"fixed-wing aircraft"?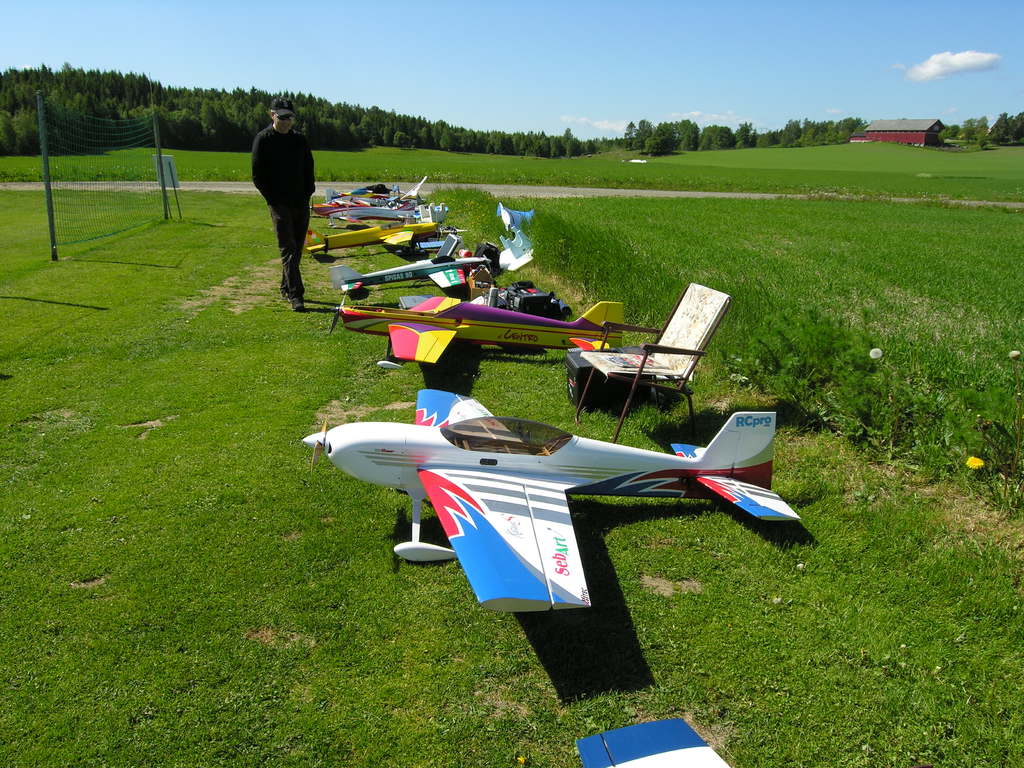
[left=571, top=717, right=731, bottom=767]
